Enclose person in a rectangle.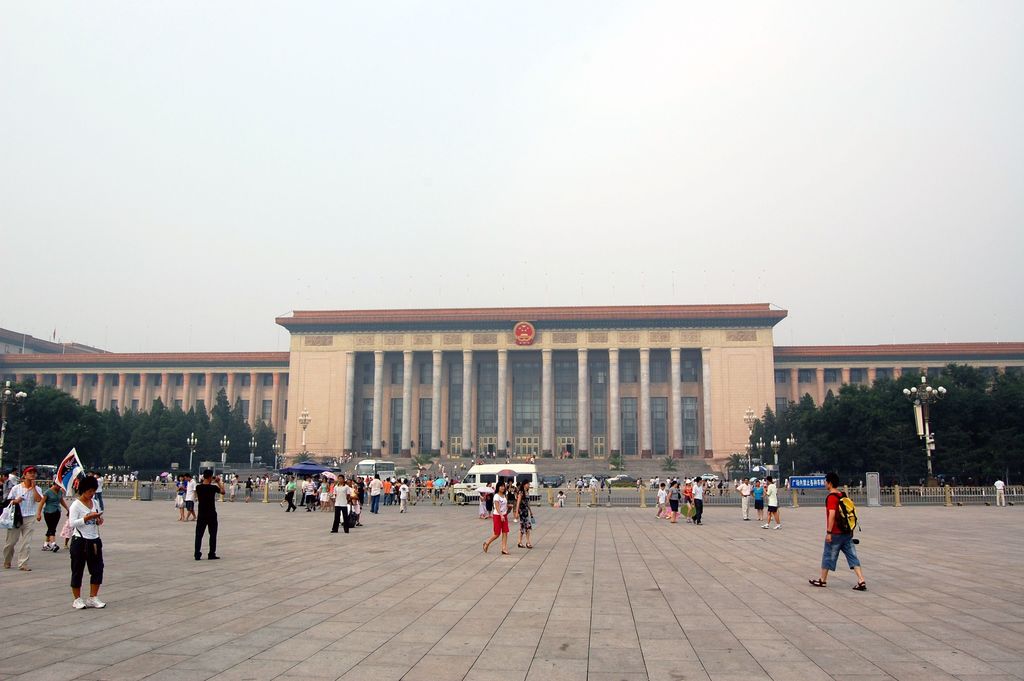
[left=184, top=473, right=196, bottom=520].
